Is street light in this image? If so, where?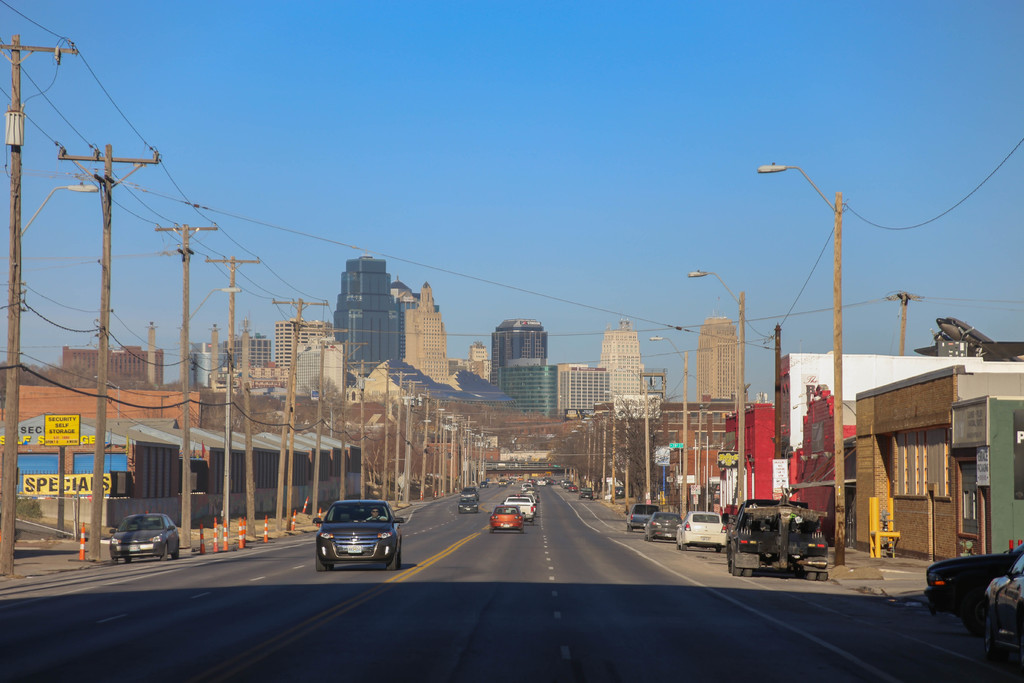
Yes, at <region>0, 37, 100, 584</region>.
